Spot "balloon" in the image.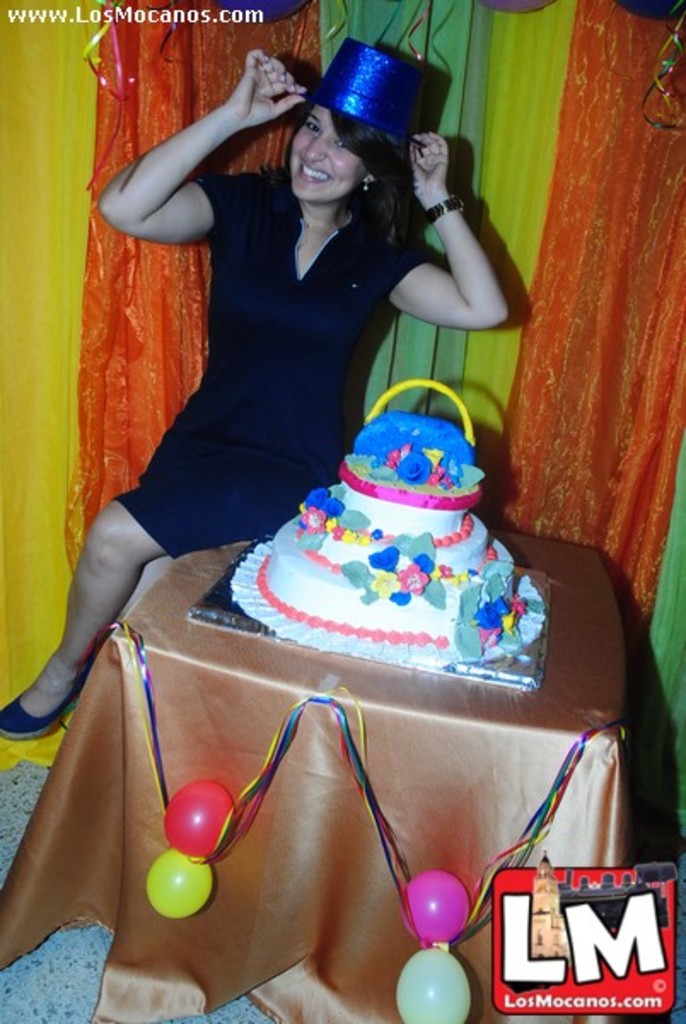
"balloon" found at {"left": 164, "top": 785, "right": 234, "bottom": 855}.
